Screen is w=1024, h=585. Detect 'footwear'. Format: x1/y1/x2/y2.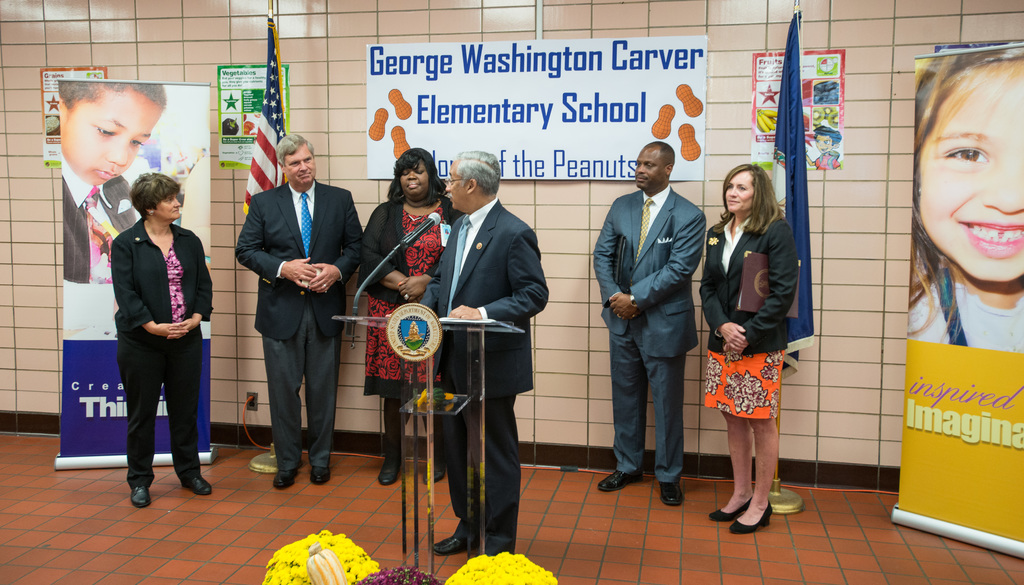
596/469/637/497.
